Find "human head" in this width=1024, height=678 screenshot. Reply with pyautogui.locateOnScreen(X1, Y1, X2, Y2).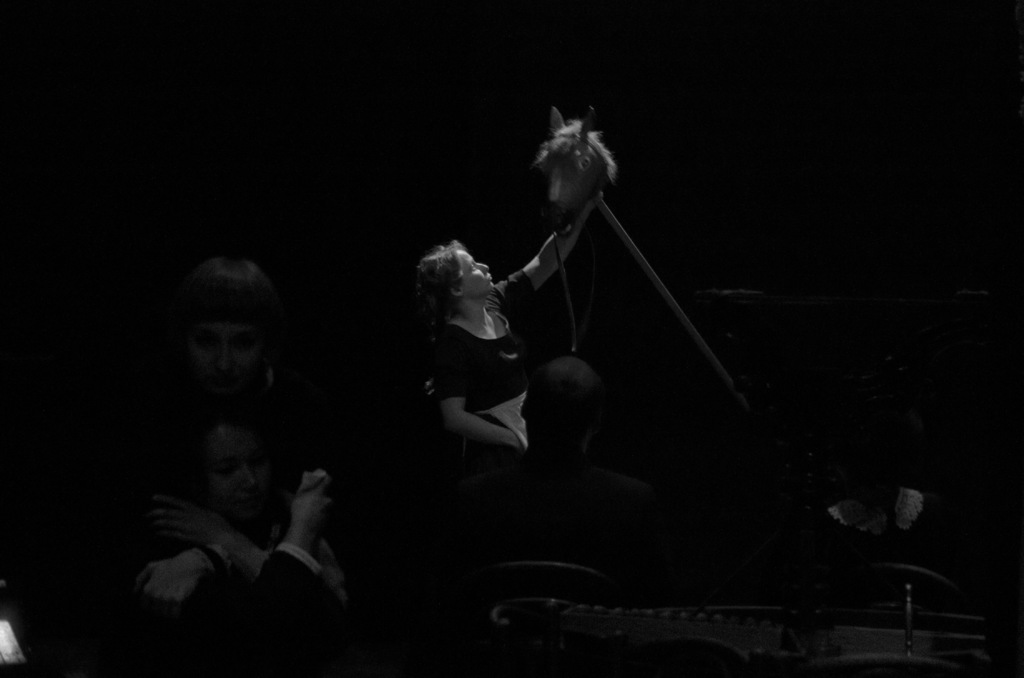
pyautogui.locateOnScreen(184, 256, 278, 396).
